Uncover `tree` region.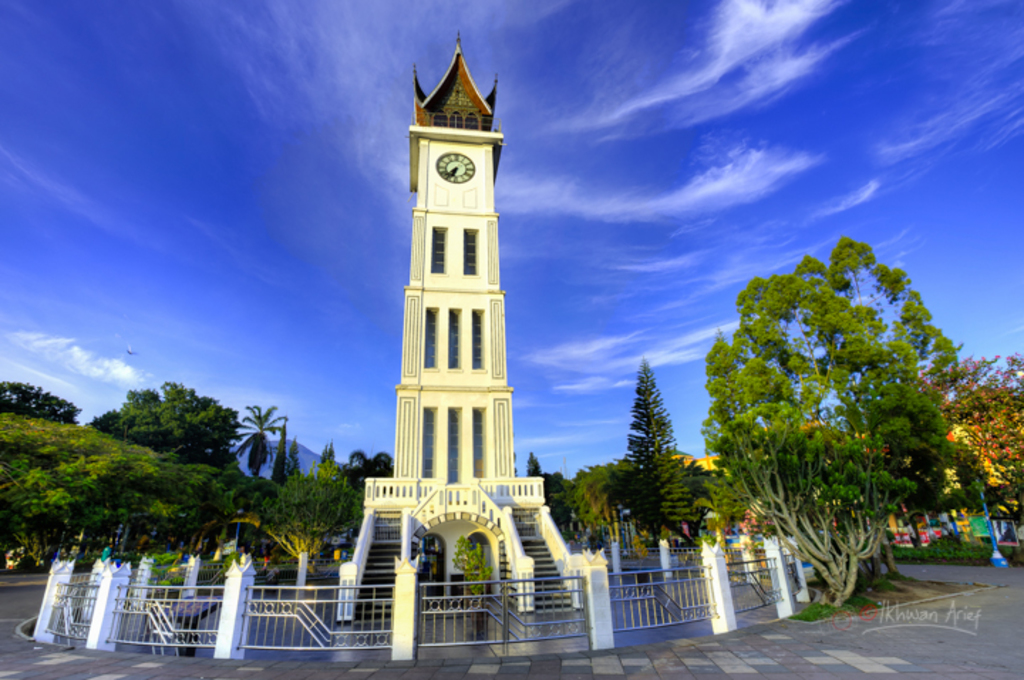
Uncovered: <region>455, 535, 496, 610</region>.
